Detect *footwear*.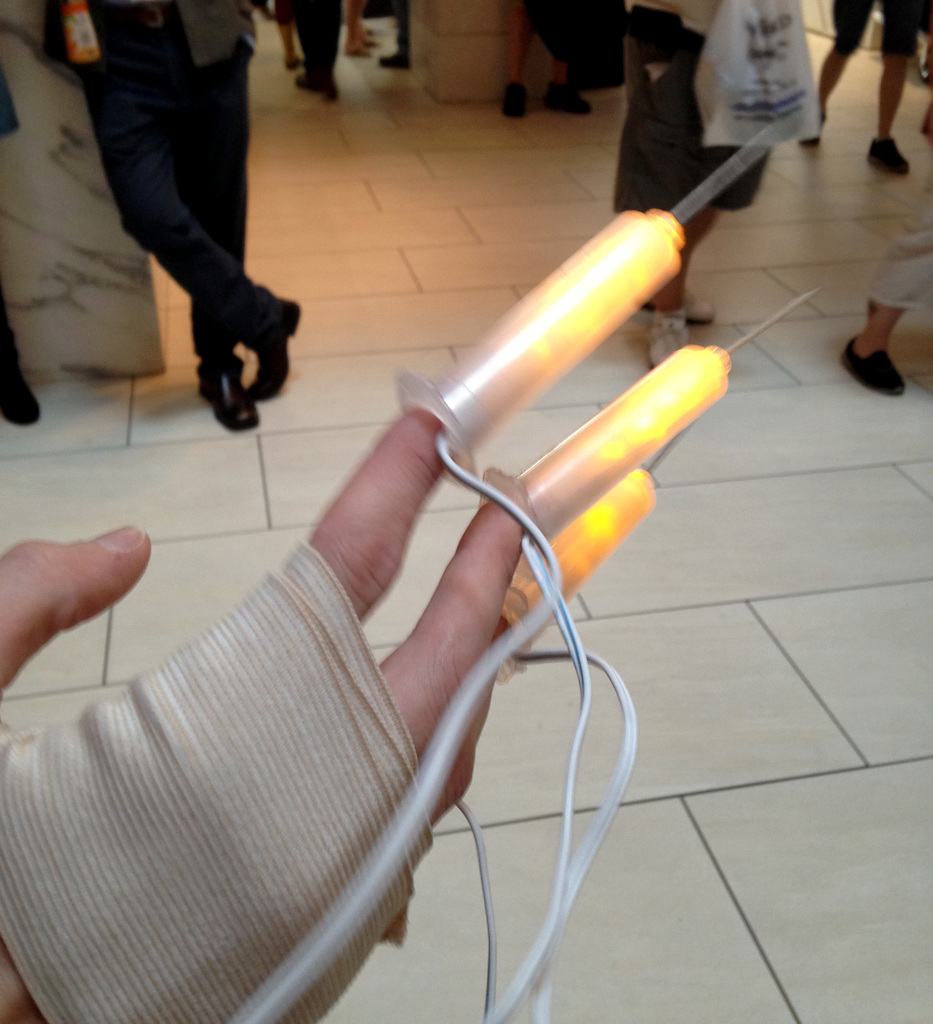
Detected at select_region(195, 345, 266, 432).
